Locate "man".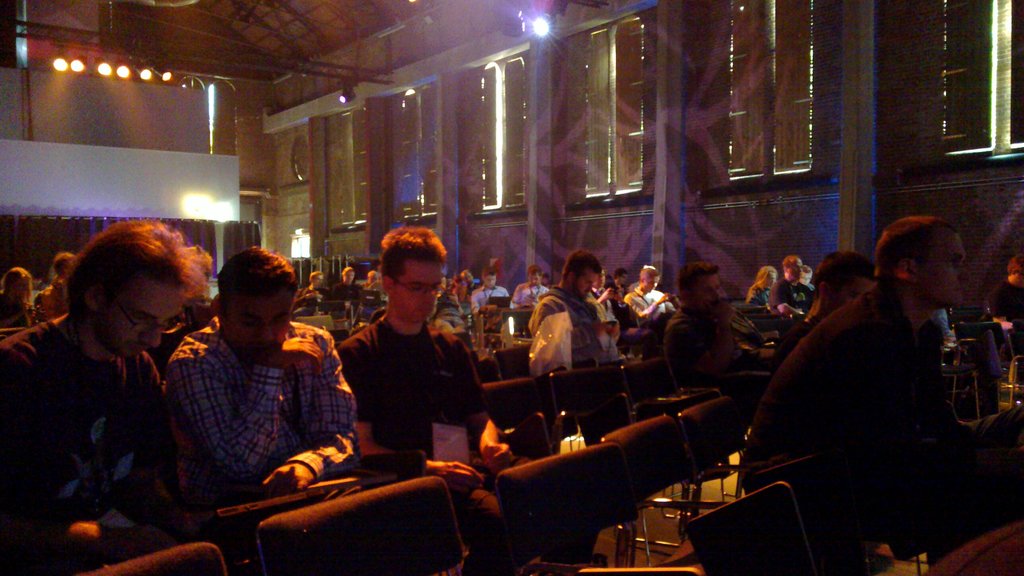
Bounding box: [left=530, top=245, right=625, bottom=360].
